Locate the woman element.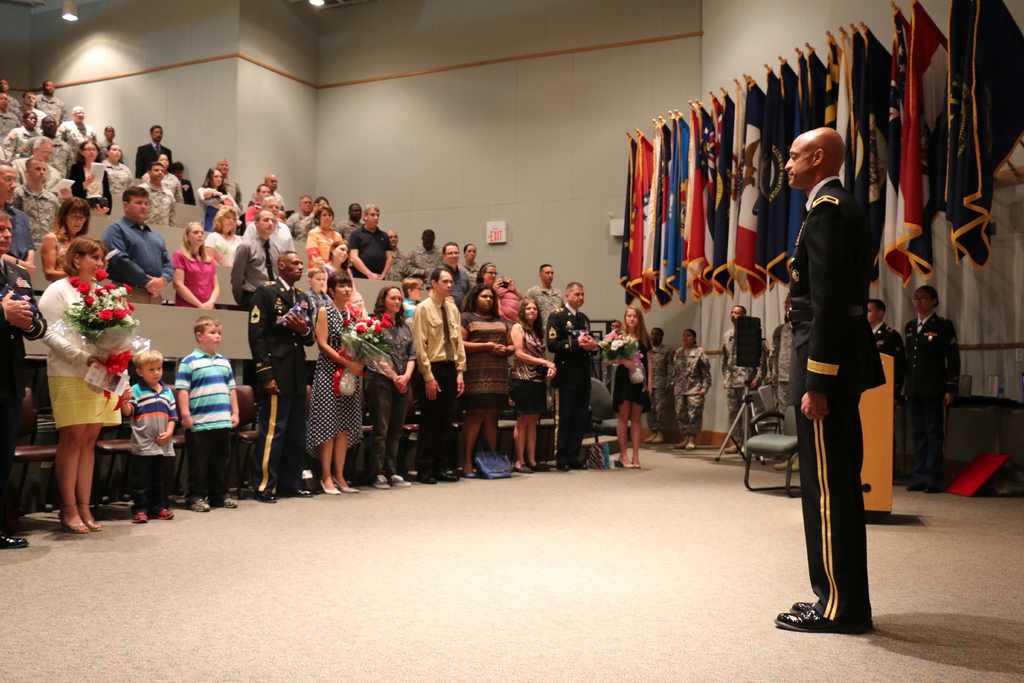
Element bbox: crop(463, 243, 483, 287).
